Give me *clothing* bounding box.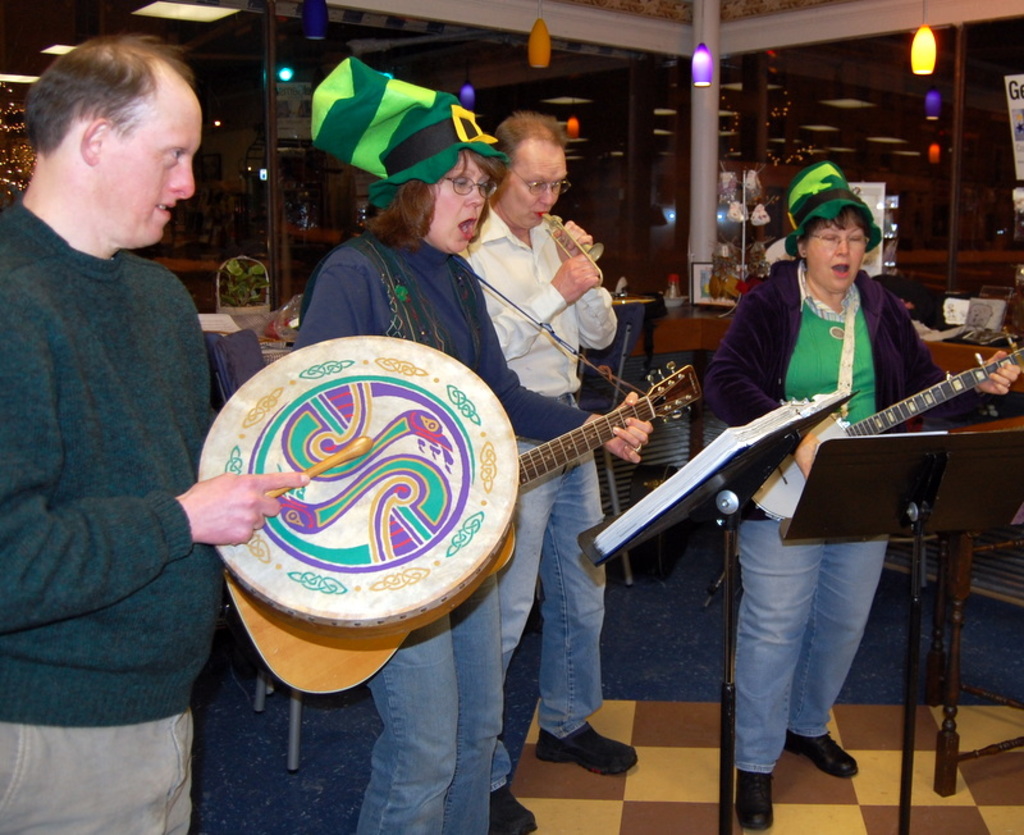
pyautogui.locateOnScreen(284, 216, 593, 834).
